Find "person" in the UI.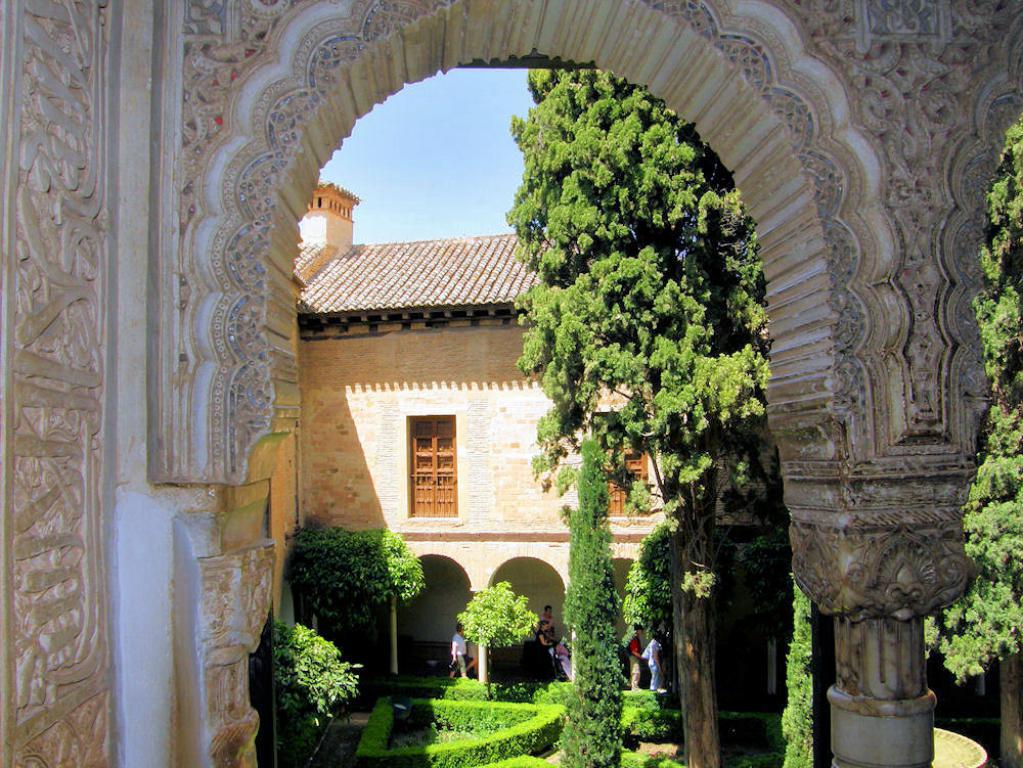
UI element at BBox(637, 635, 664, 692).
